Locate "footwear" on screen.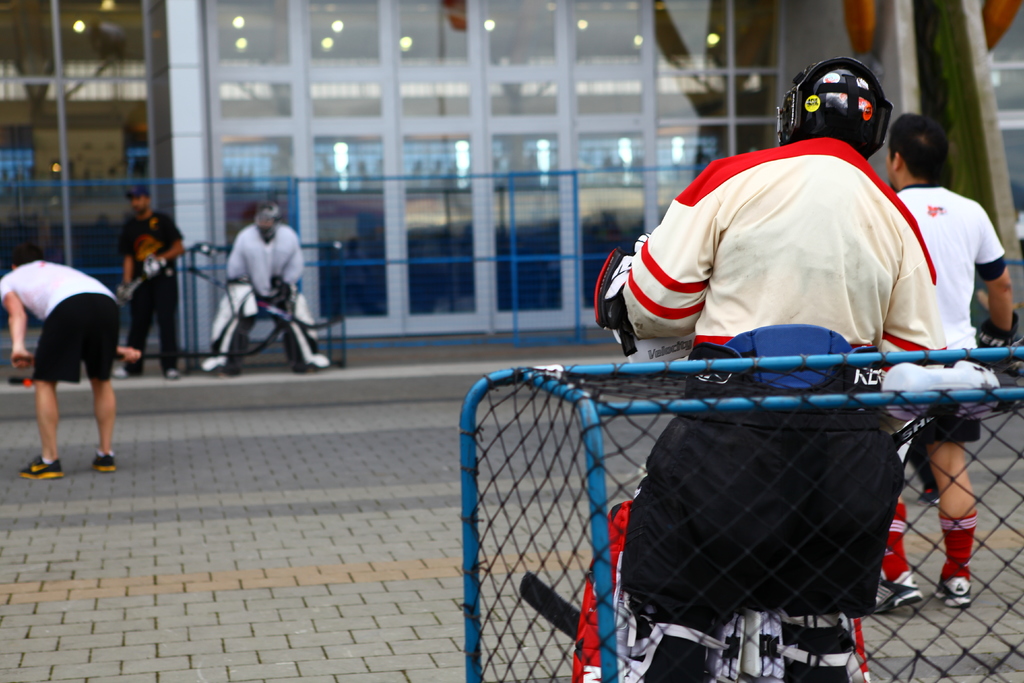
On screen at (94,452,114,475).
